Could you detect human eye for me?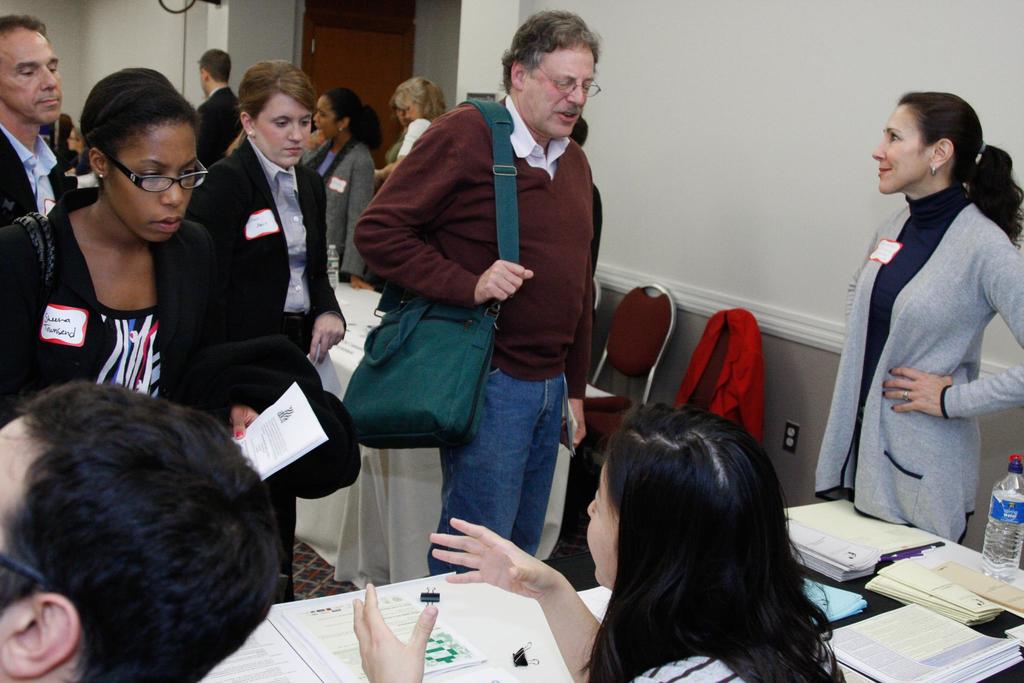
Detection result: 886:133:902:147.
